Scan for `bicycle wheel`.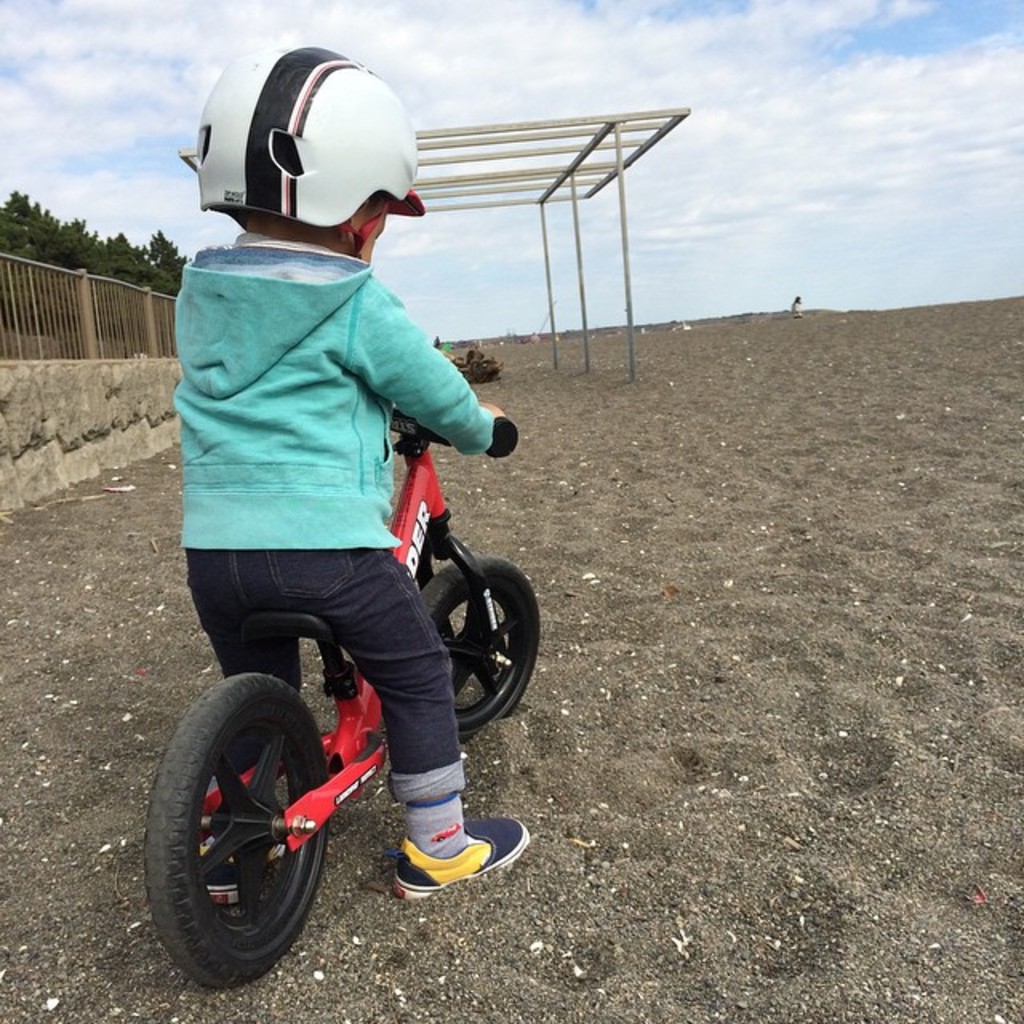
Scan result: x1=419 y1=562 x2=542 y2=742.
